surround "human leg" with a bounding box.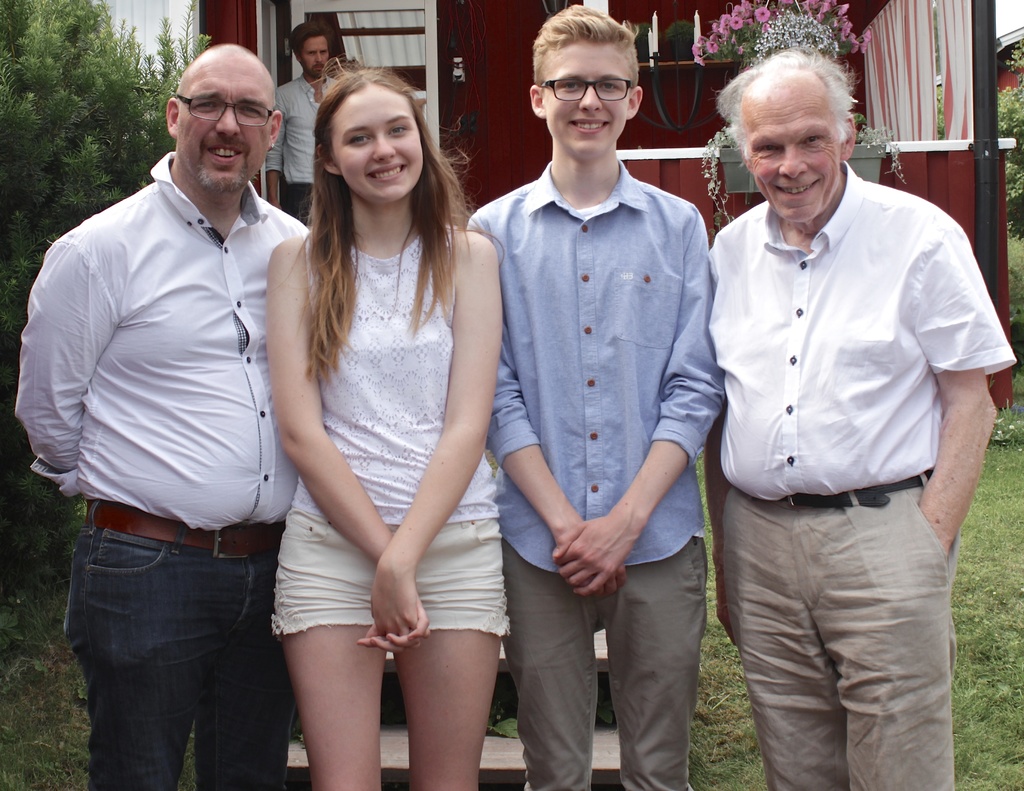
(x1=198, y1=613, x2=298, y2=790).
